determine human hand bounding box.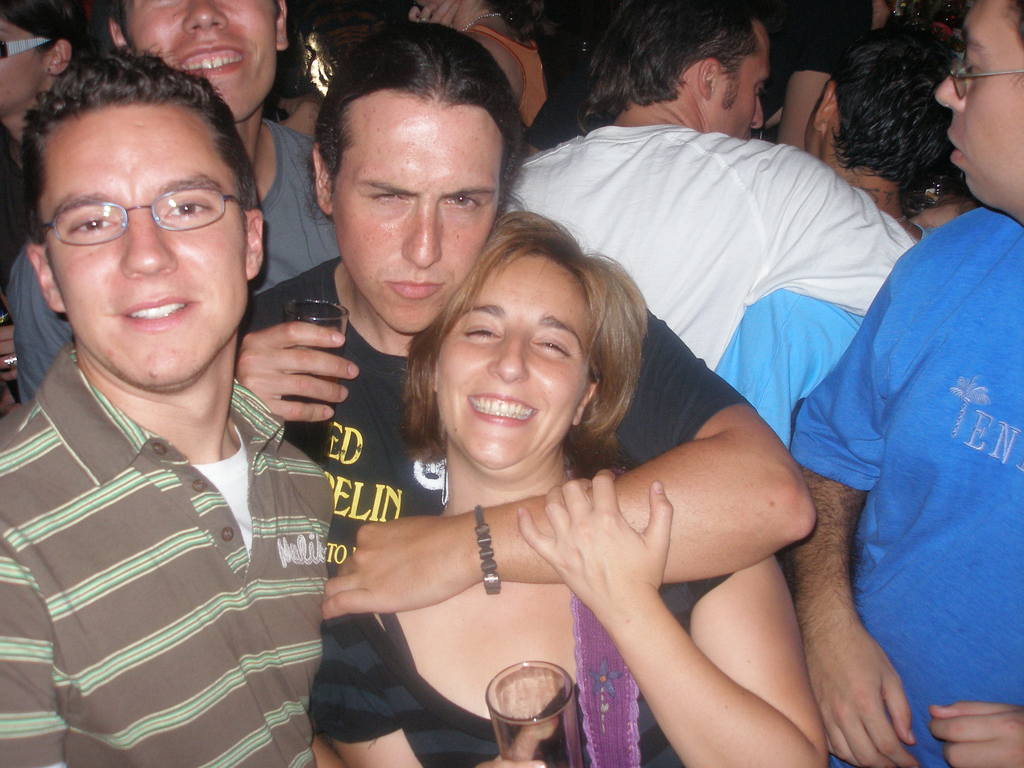
Determined: x1=504, y1=455, x2=697, y2=657.
